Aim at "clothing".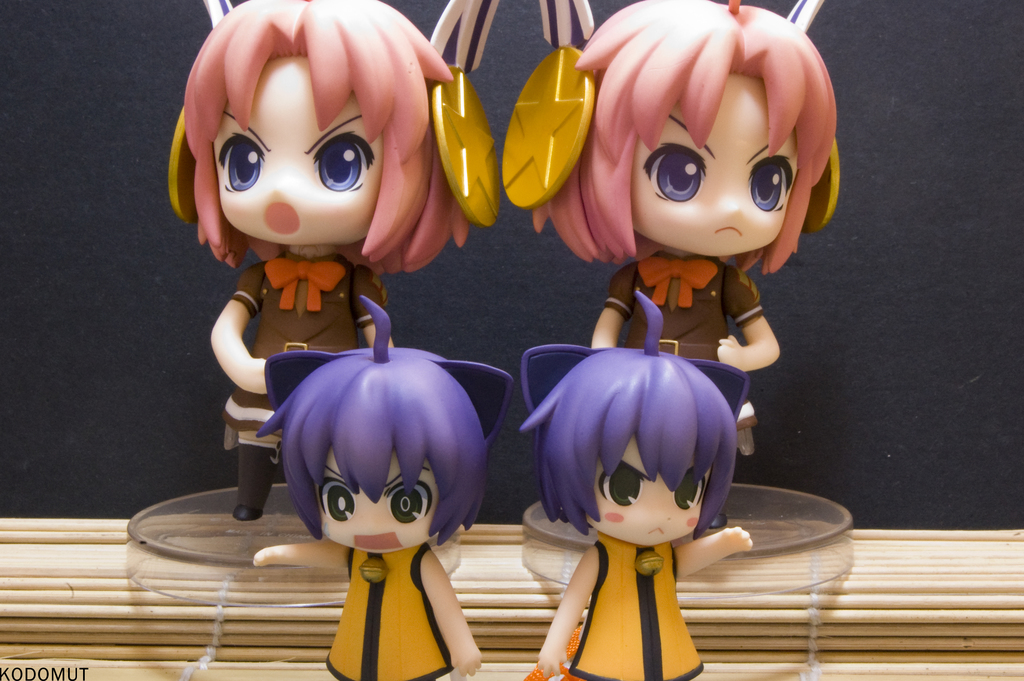
Aimed at rect(570, 533, 700, 680).
